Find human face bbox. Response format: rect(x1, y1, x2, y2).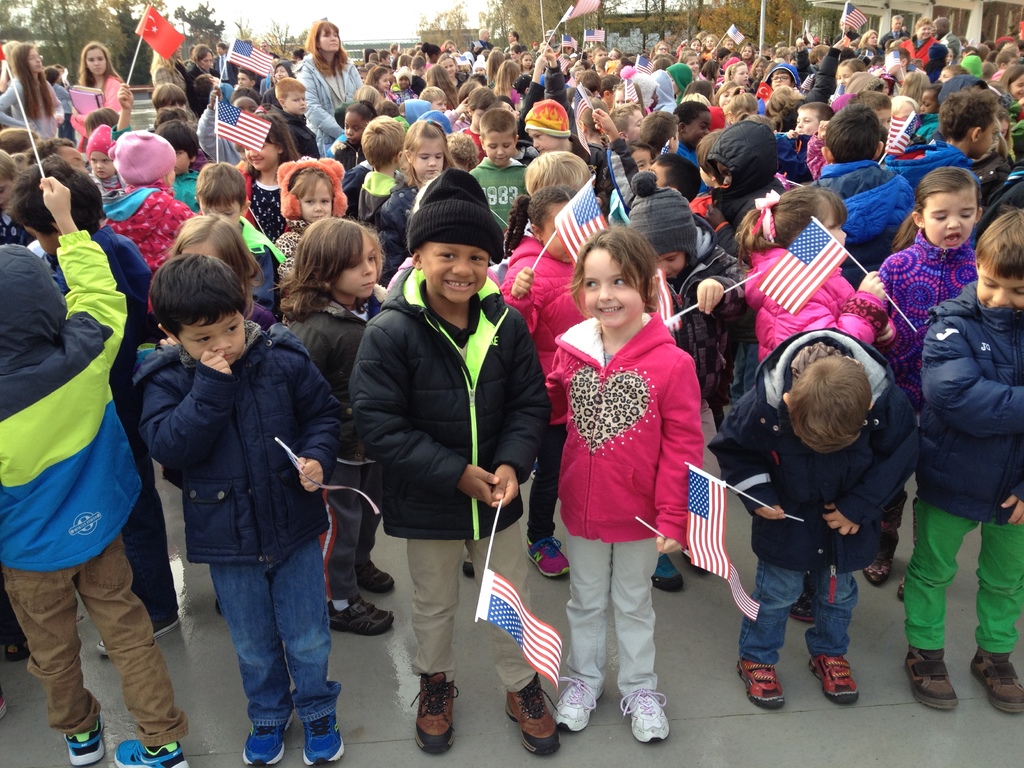
rect(977, 268, 1023, 310).
